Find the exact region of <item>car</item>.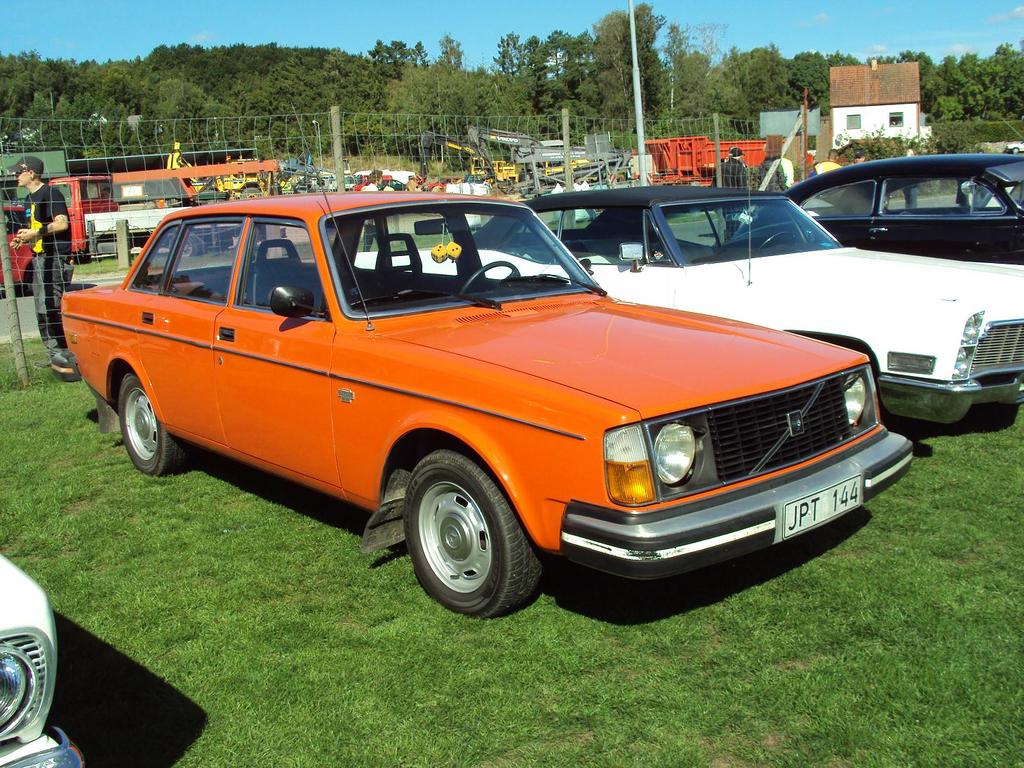
Exact region: 63 189 887 620.
